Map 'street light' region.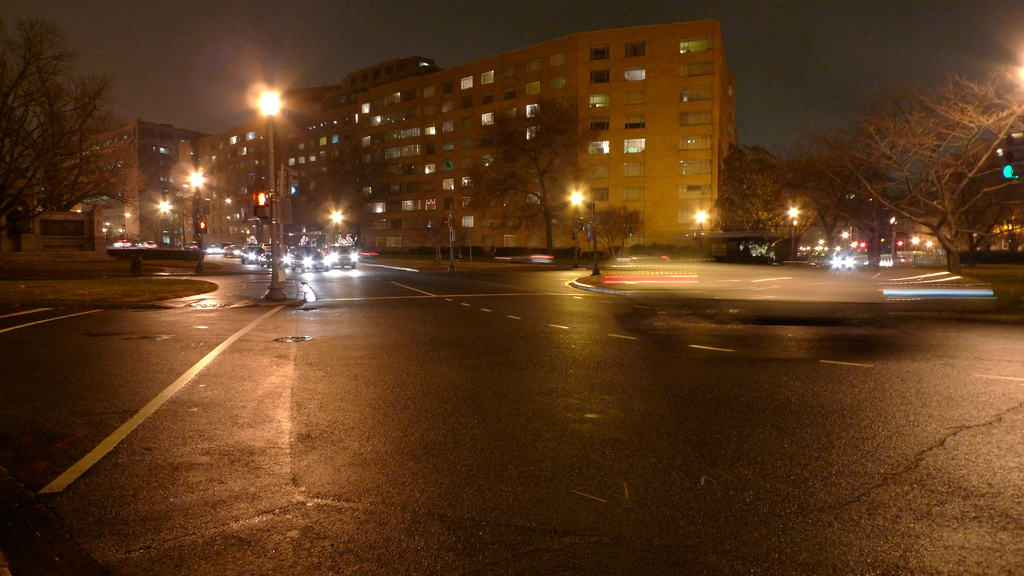
Mapped to Rect(786, 205, 803, 261).
